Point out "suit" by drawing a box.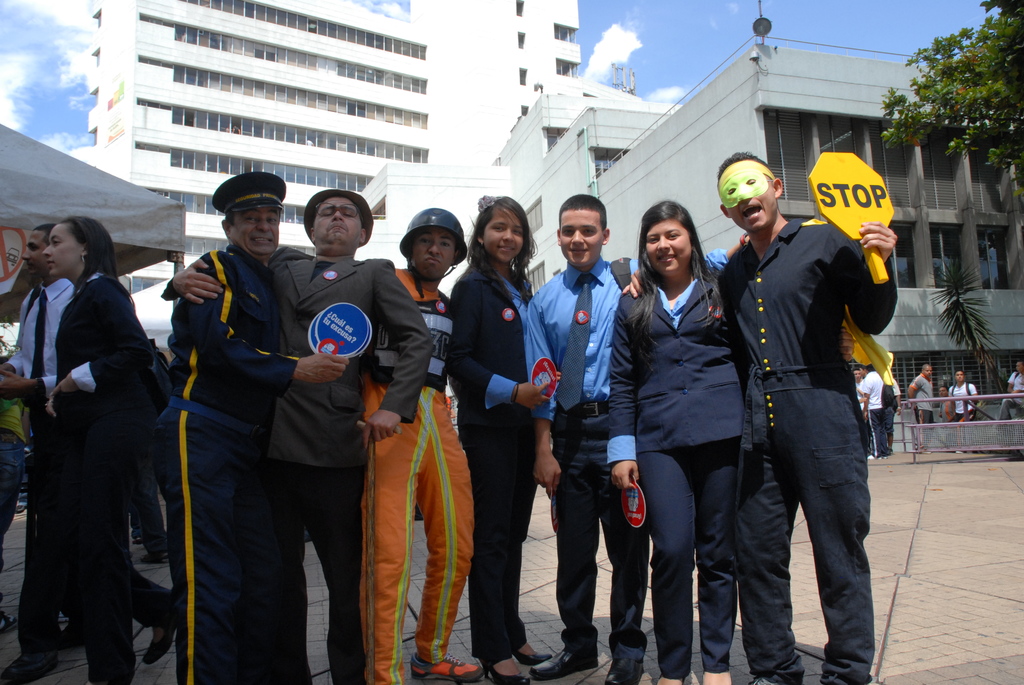
select_region(164, 248, 433, 684).
